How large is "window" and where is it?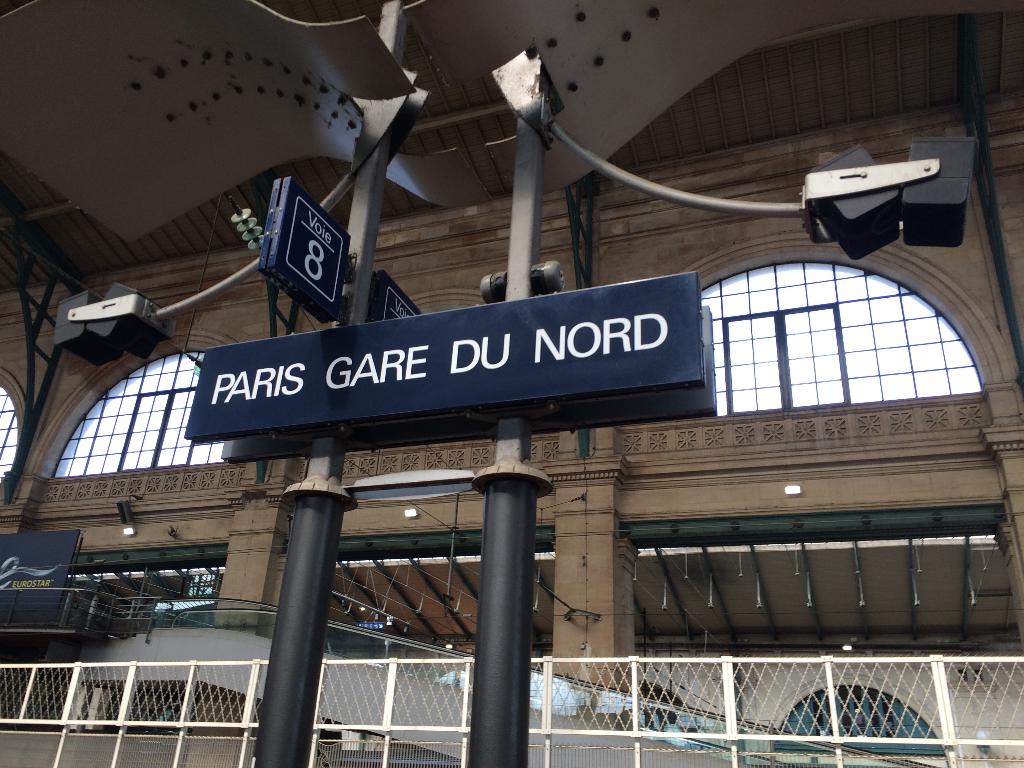
Bounding box: (left=32, top=330, right=223, bottom=479).
